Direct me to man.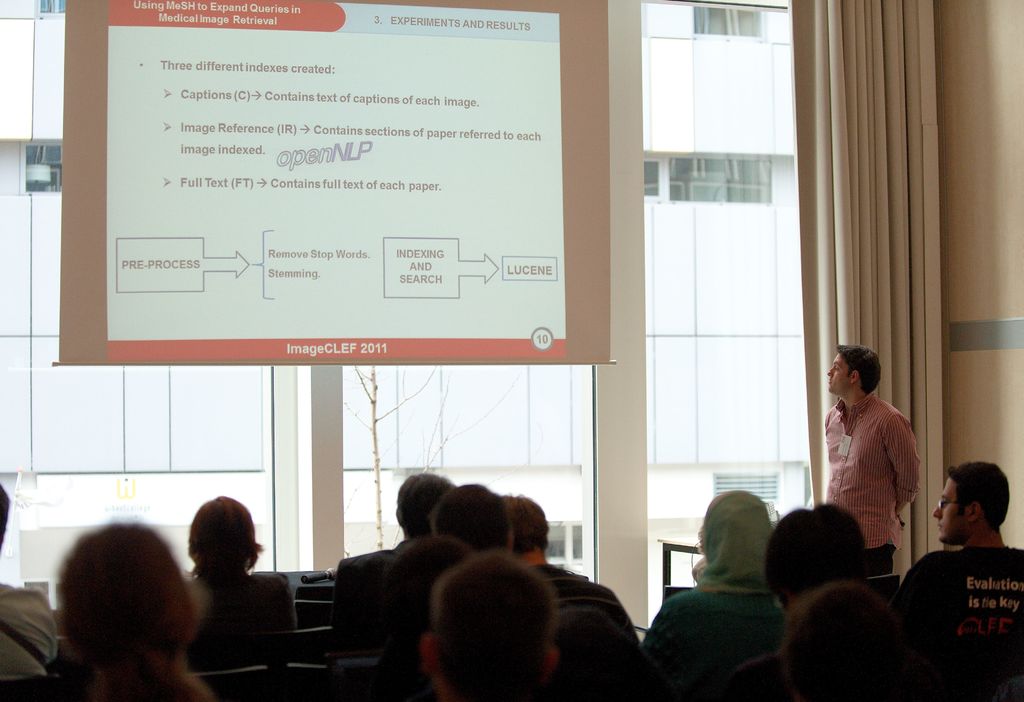
Direction: box=[0, 471, 51, 675].
